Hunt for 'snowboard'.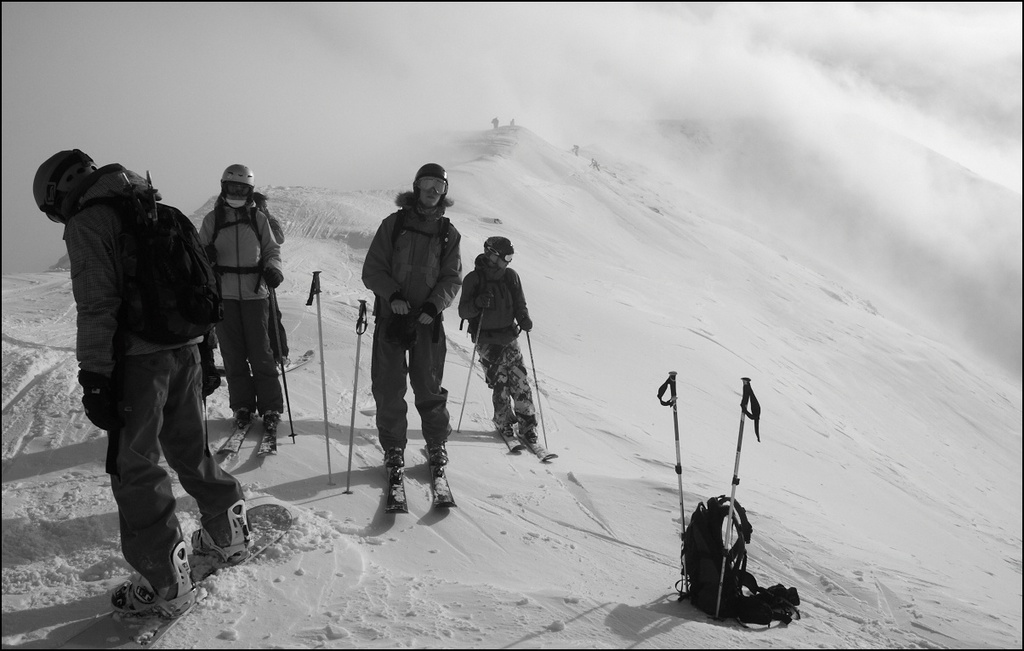
Hunted down at (494, 436, 560, 465).
